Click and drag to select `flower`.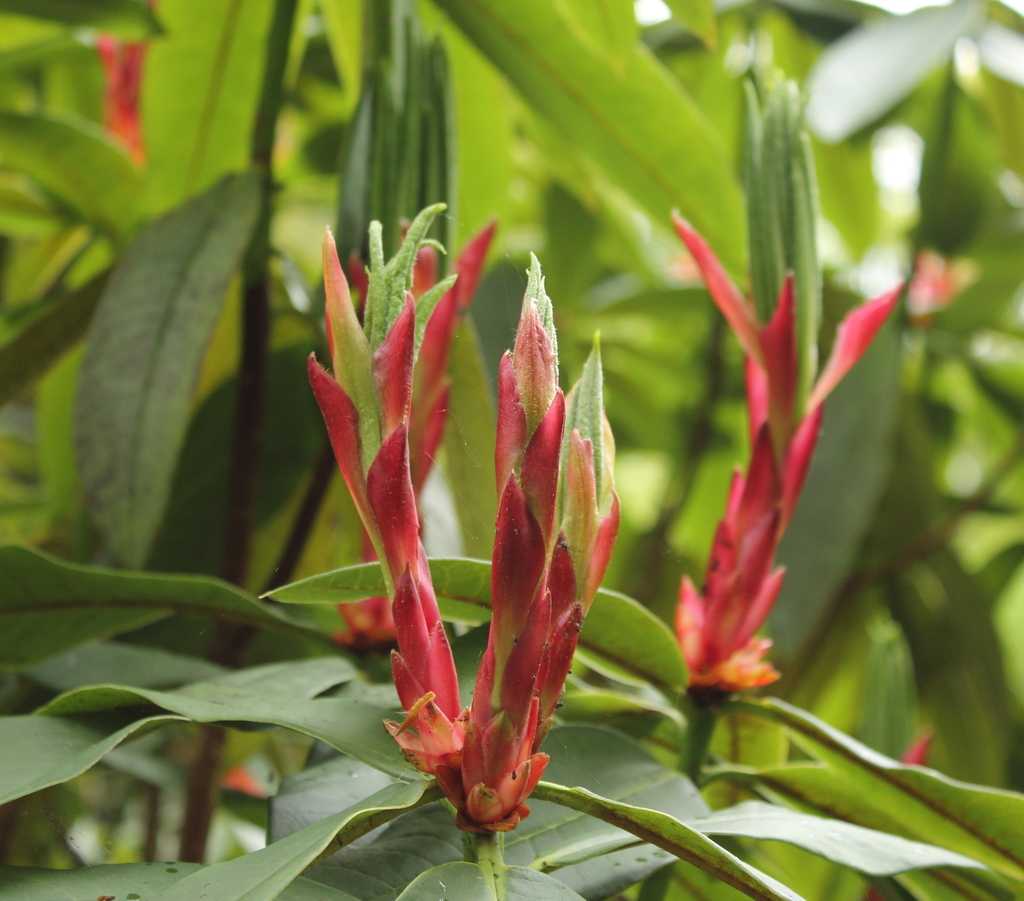
Selection: <bbox>678, 207, 924, 678</bbox>.
